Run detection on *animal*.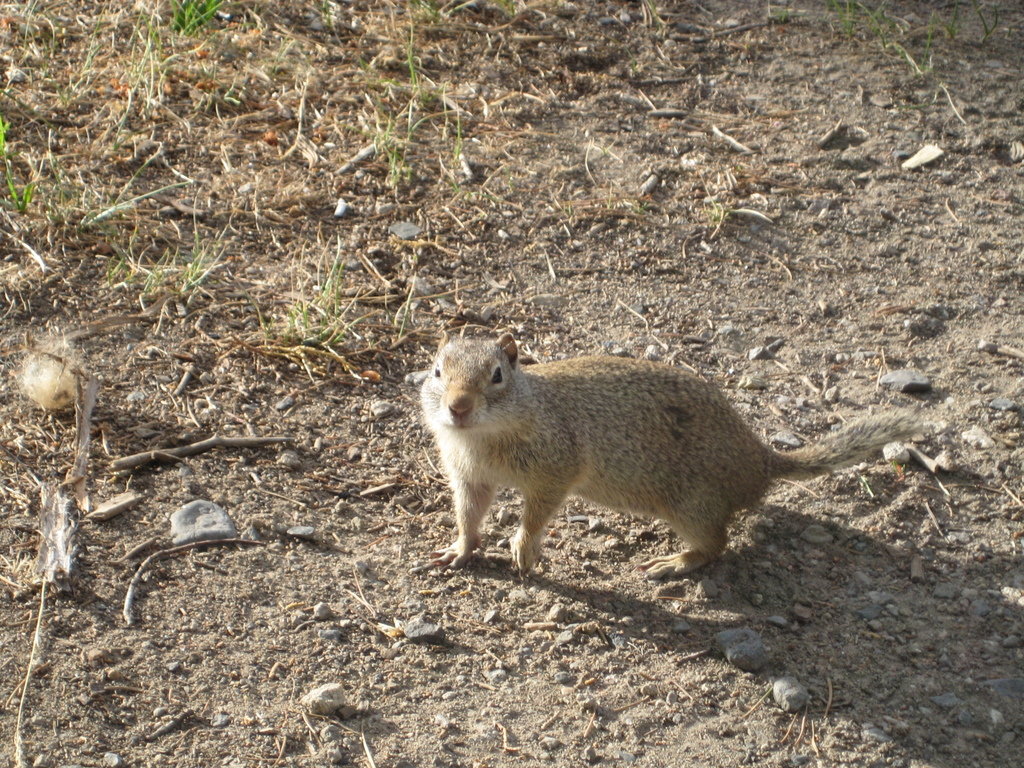
Result: box(410, 323, 940, 582).
